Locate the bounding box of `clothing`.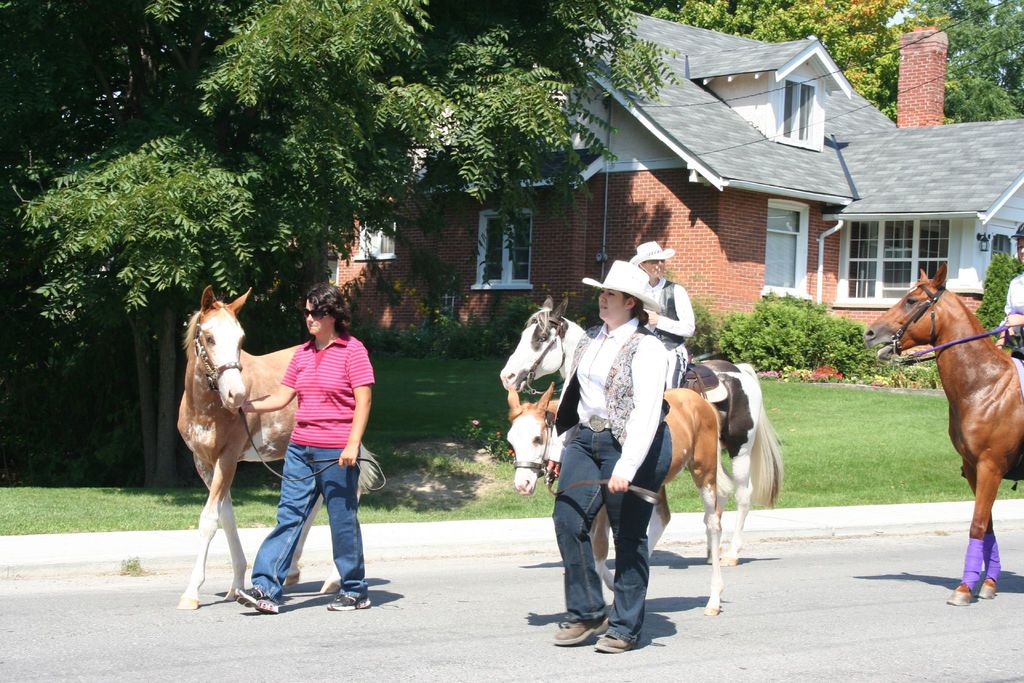
Bounding box: l=643, t=279, r=696, b=390.
